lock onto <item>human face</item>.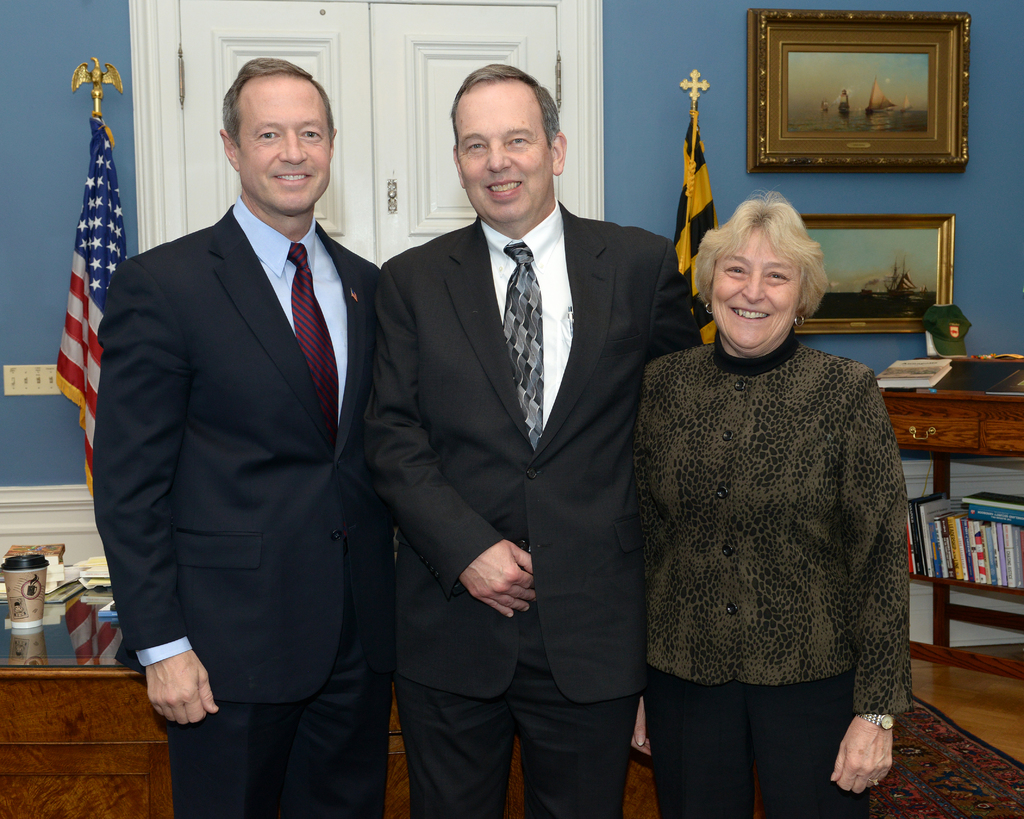
Locked: x1=457 y1=77 x2=553 y2=219.
